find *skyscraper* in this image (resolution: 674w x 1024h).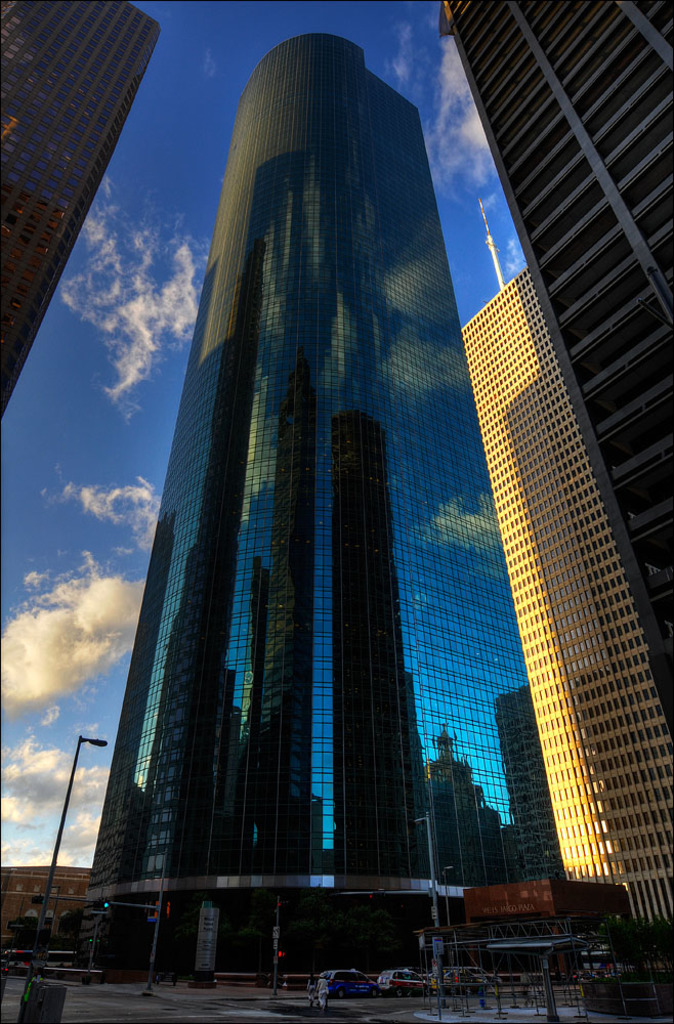
BBox(0, 0, 170, 423).
